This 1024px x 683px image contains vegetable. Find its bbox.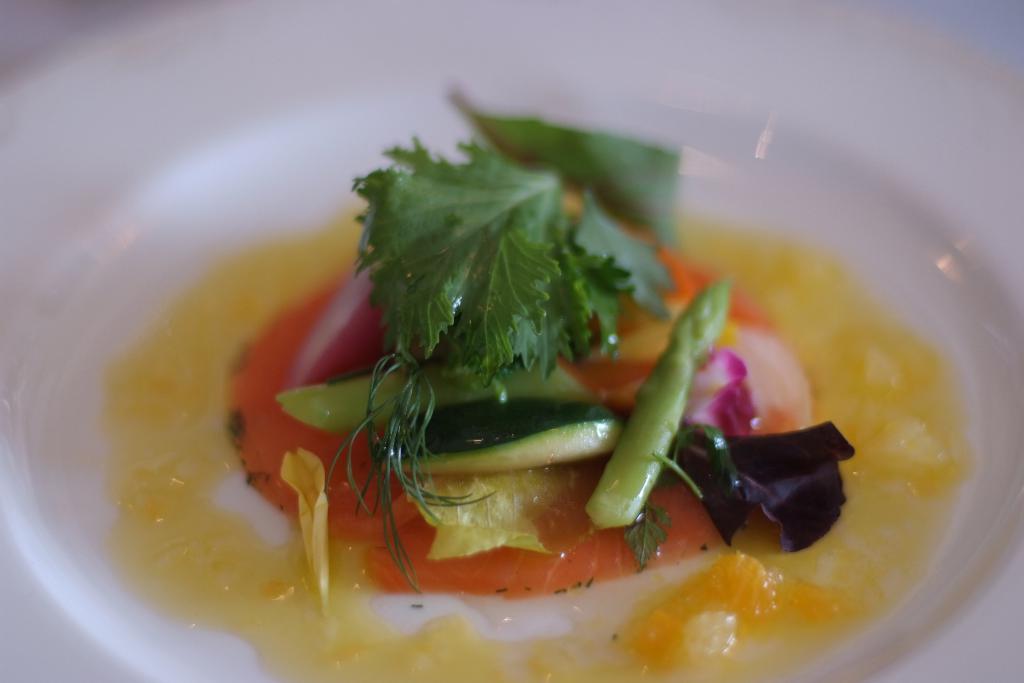
(388, 406, 632, 482).
